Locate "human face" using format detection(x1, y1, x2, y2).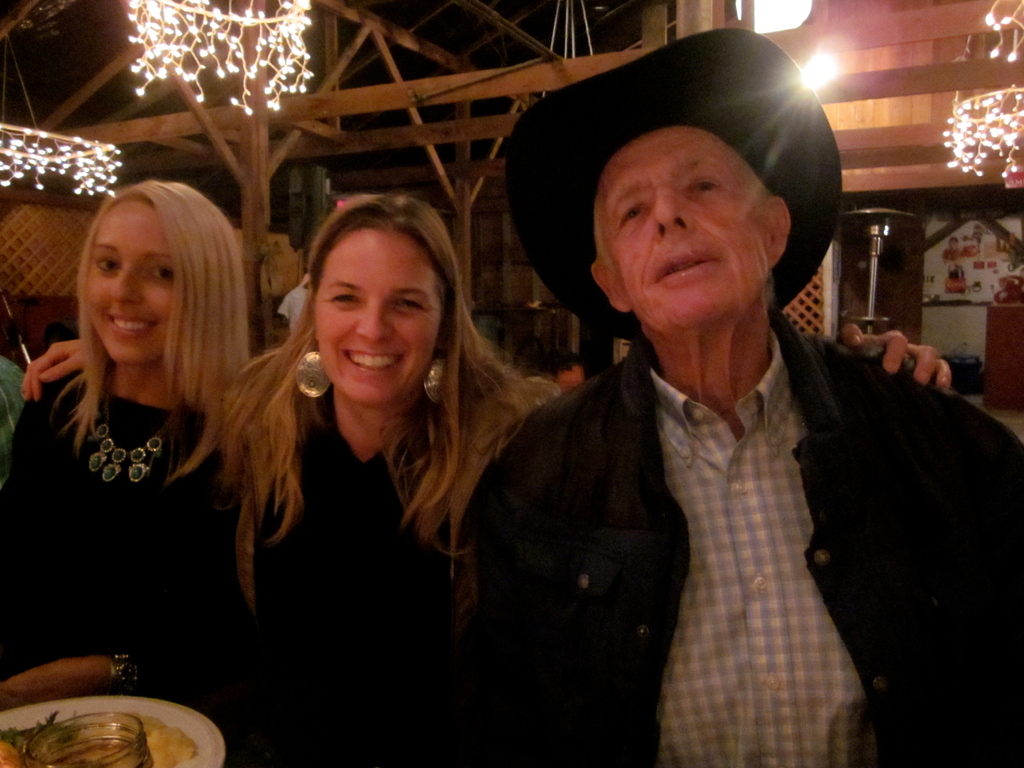
detection(315, 230, 441, 410).
